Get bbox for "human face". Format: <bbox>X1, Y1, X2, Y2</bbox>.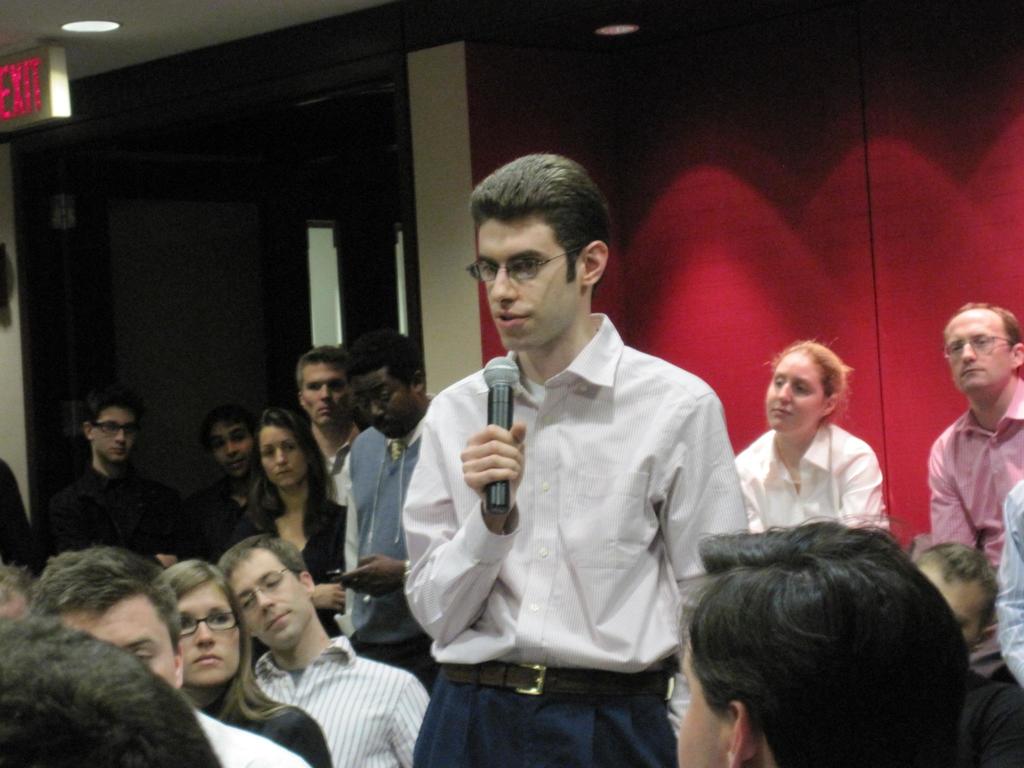
<bbox>349, 366, 415, 435</bbox>.
